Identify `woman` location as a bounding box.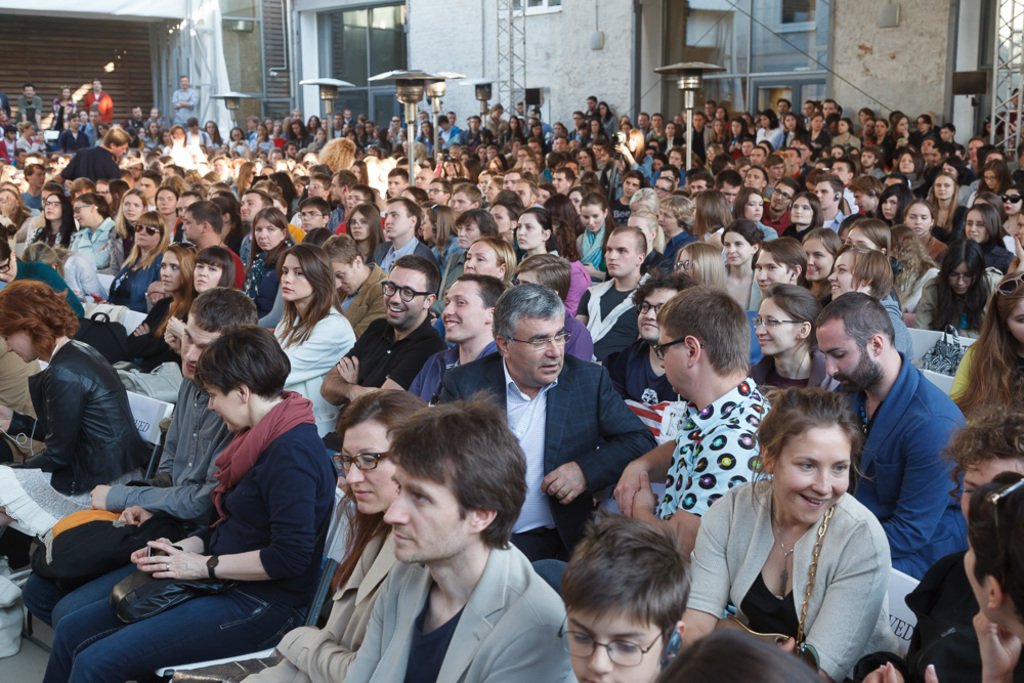
l=437, t=208, r=493, b=298.
